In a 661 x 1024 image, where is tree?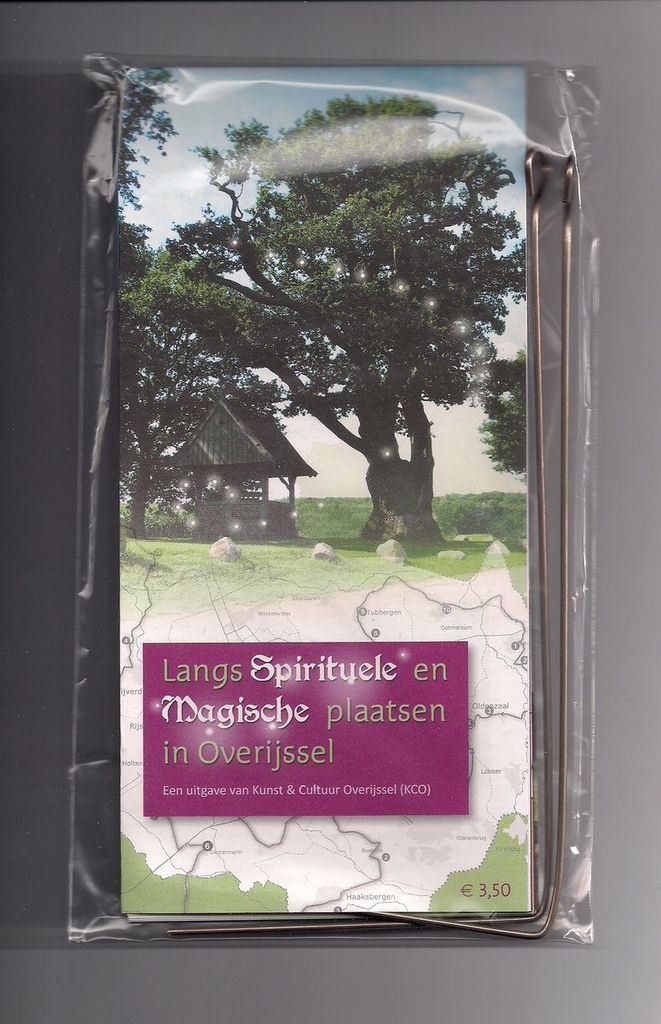
115,43,188,209.
